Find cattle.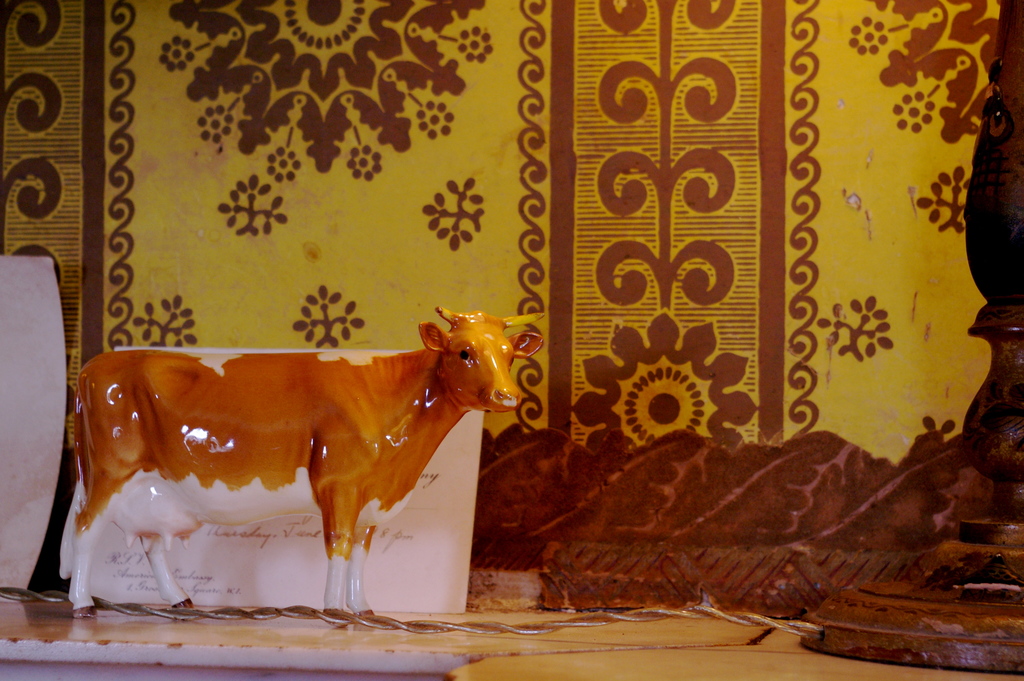
locate(26, 297, 531, 632).
